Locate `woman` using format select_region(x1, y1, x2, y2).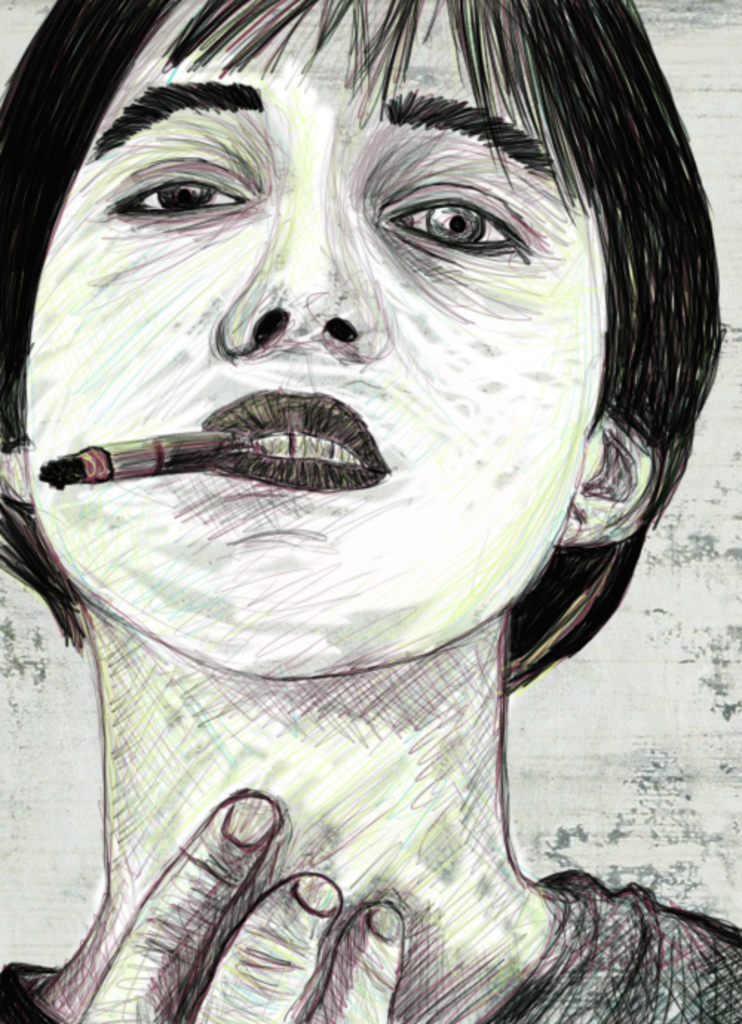
select_region(0, 0, 741, 1023).
